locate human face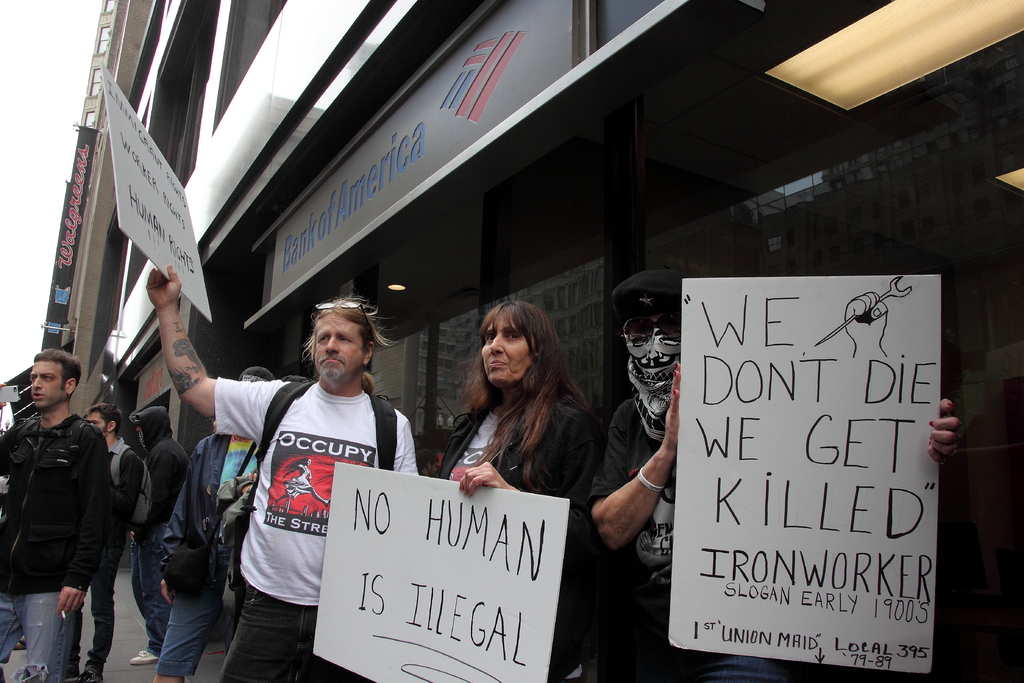
[left=84, top=412, right=110, bottom=438]
